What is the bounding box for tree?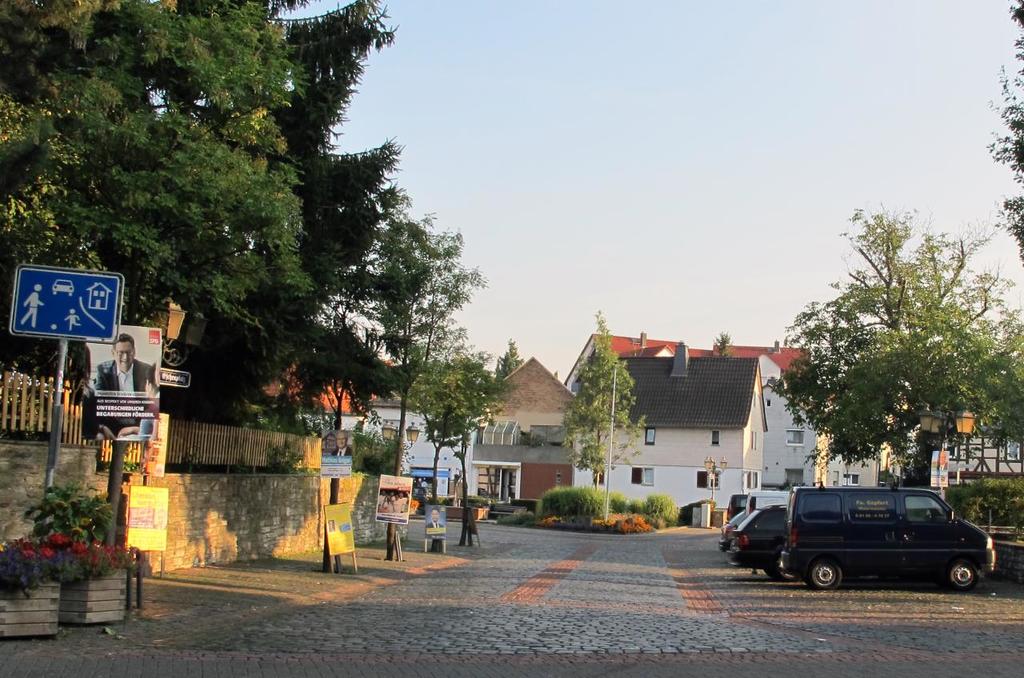
[x1=557, y1=313, x2=636, y2=492].
